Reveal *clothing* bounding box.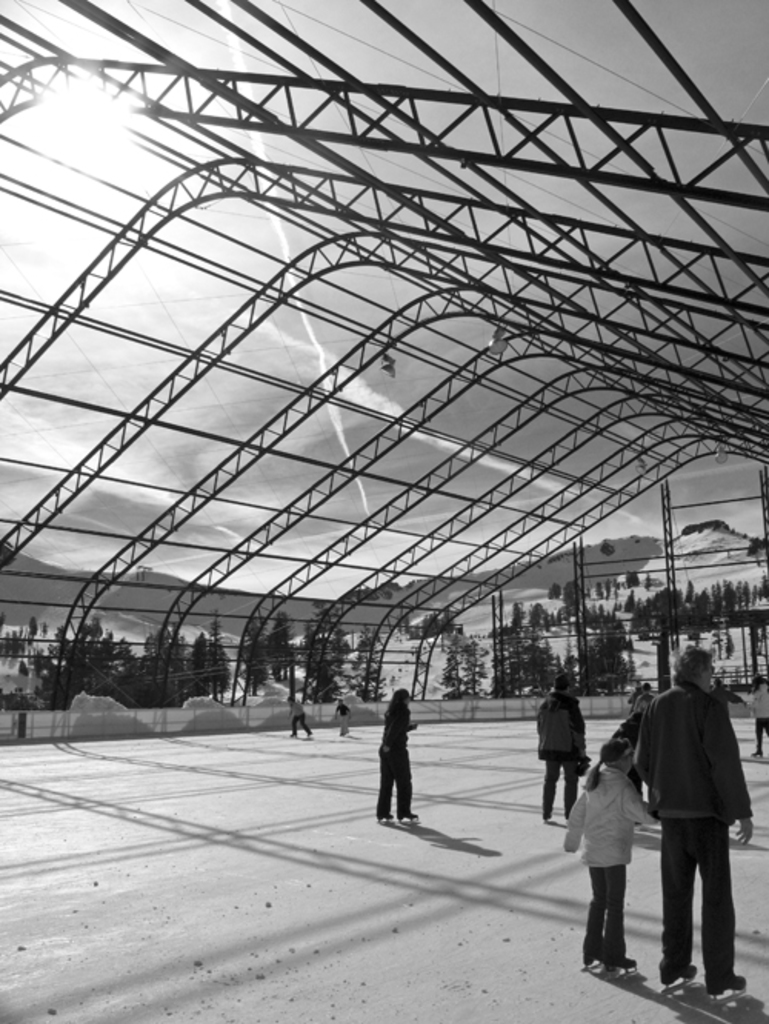
Revealed: locate(575, 767, 618, 966).
